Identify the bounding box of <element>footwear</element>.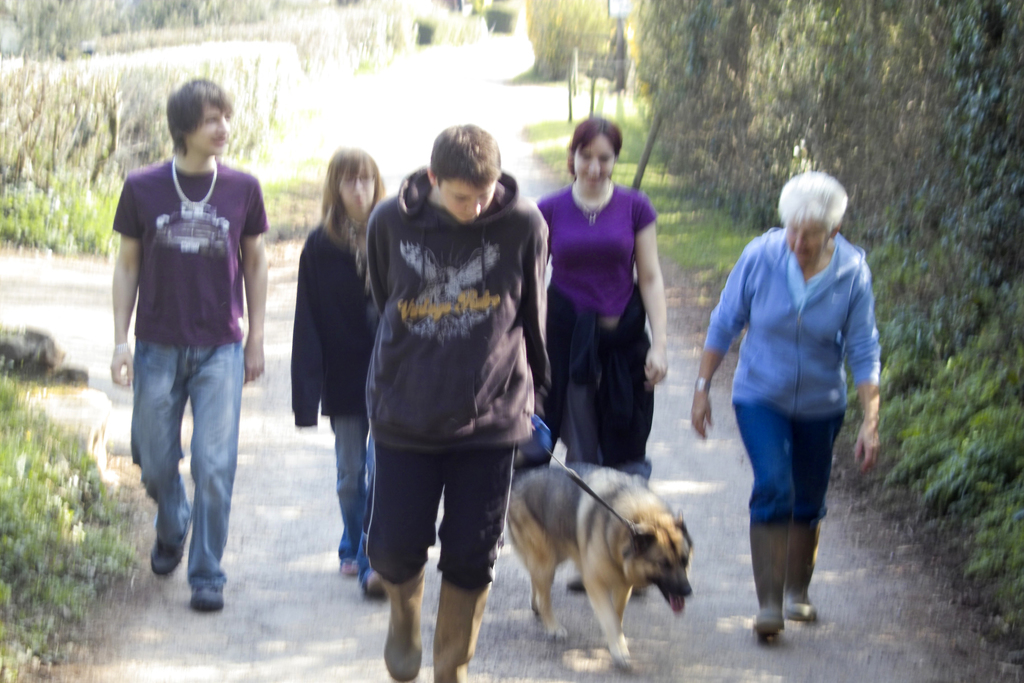
<region>364, 573, 384, 597</region>.
